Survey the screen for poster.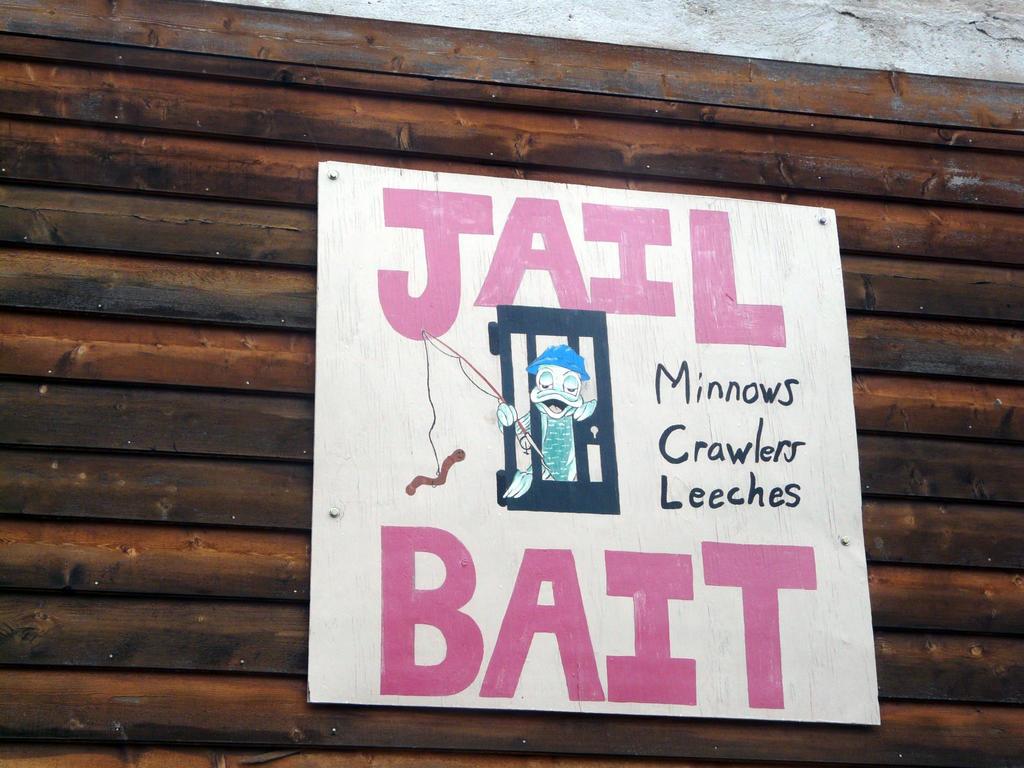
Survey found: locate(313, 159, 879, 730).
